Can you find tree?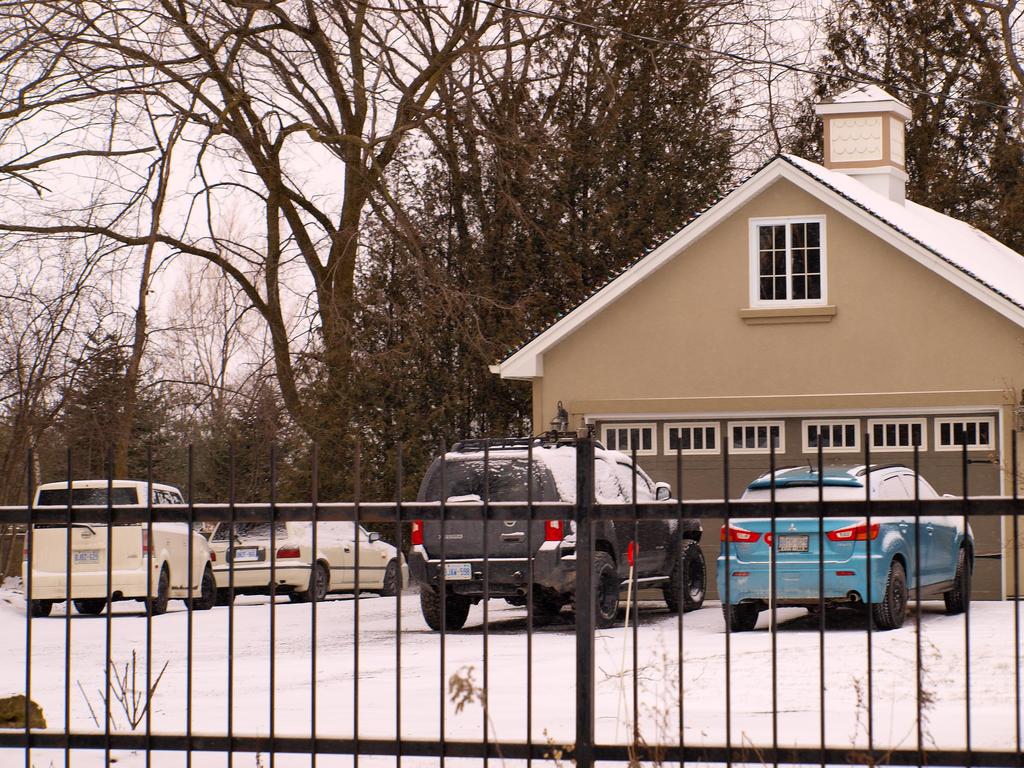
Yes, bounding box: crop(796, 0, 1023, 259).
